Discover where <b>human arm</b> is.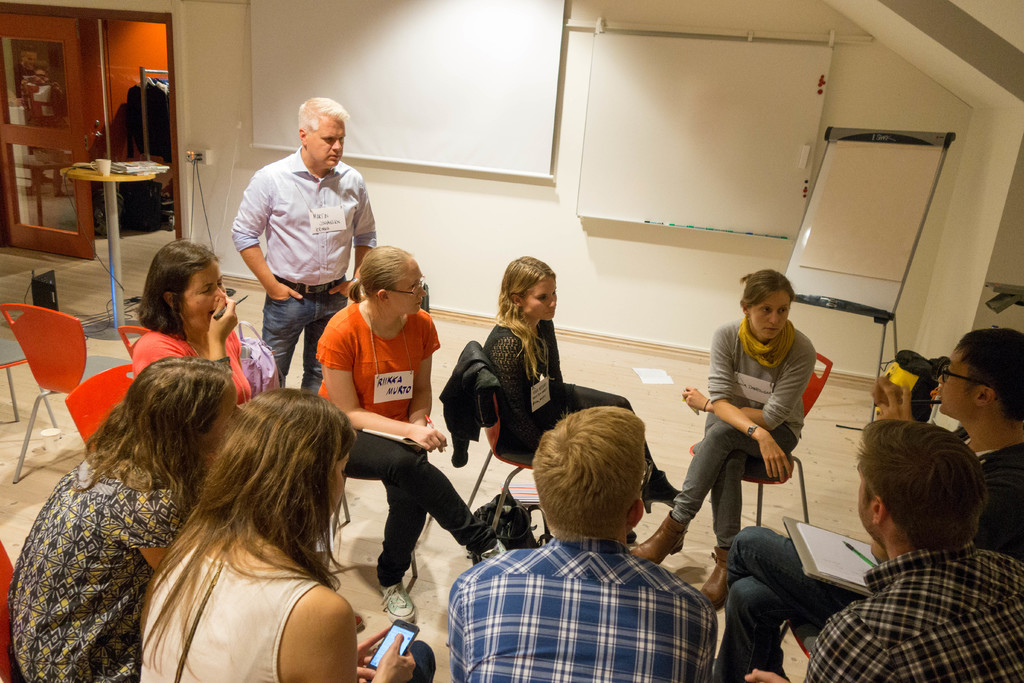
Discovered at (x1=741, y1=614, x2=892, y2=682).
